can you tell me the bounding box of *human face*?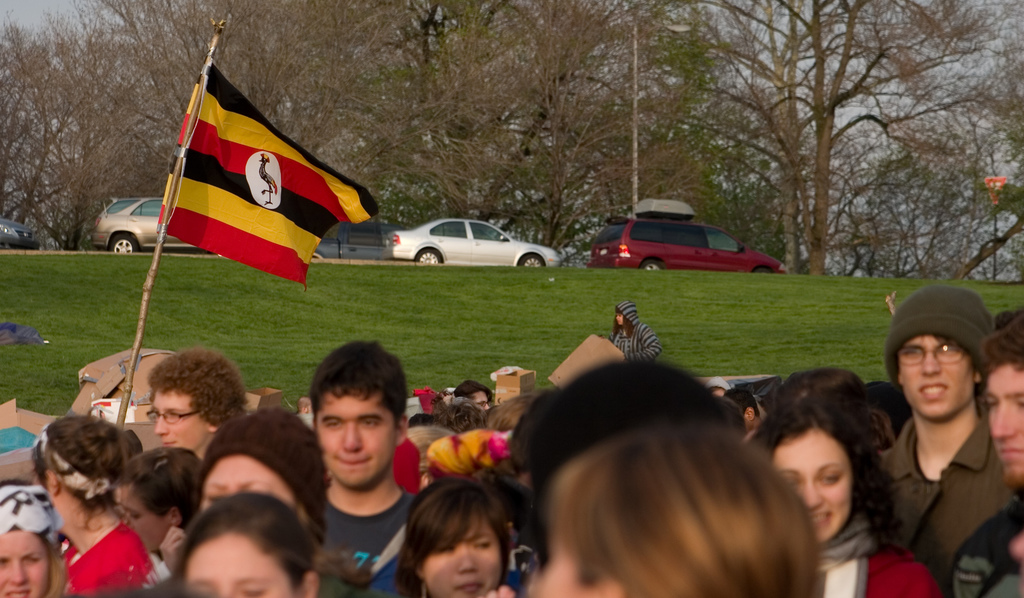
crop(320, 382, 395, 485).
